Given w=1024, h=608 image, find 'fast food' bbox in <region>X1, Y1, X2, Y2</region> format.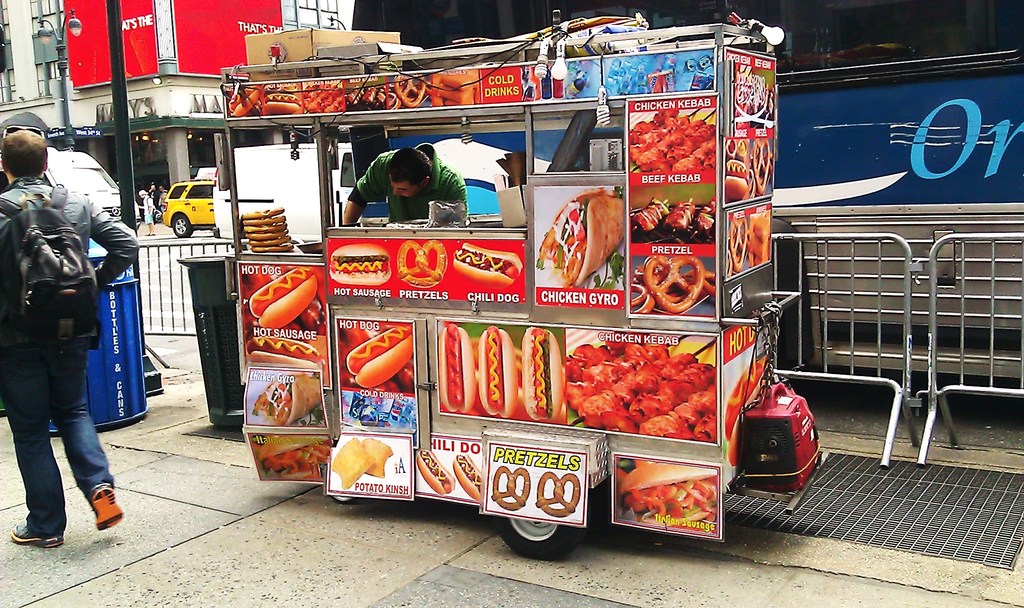
<region>419, 450, 454, 494</region>.
